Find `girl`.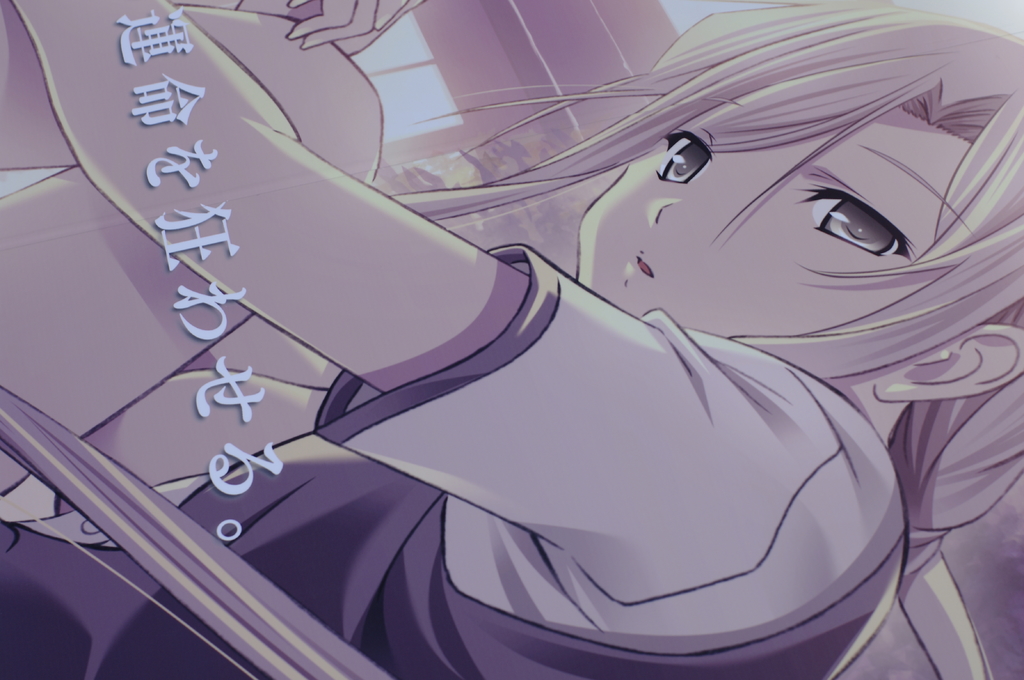
0, 0, 1023, 679.
